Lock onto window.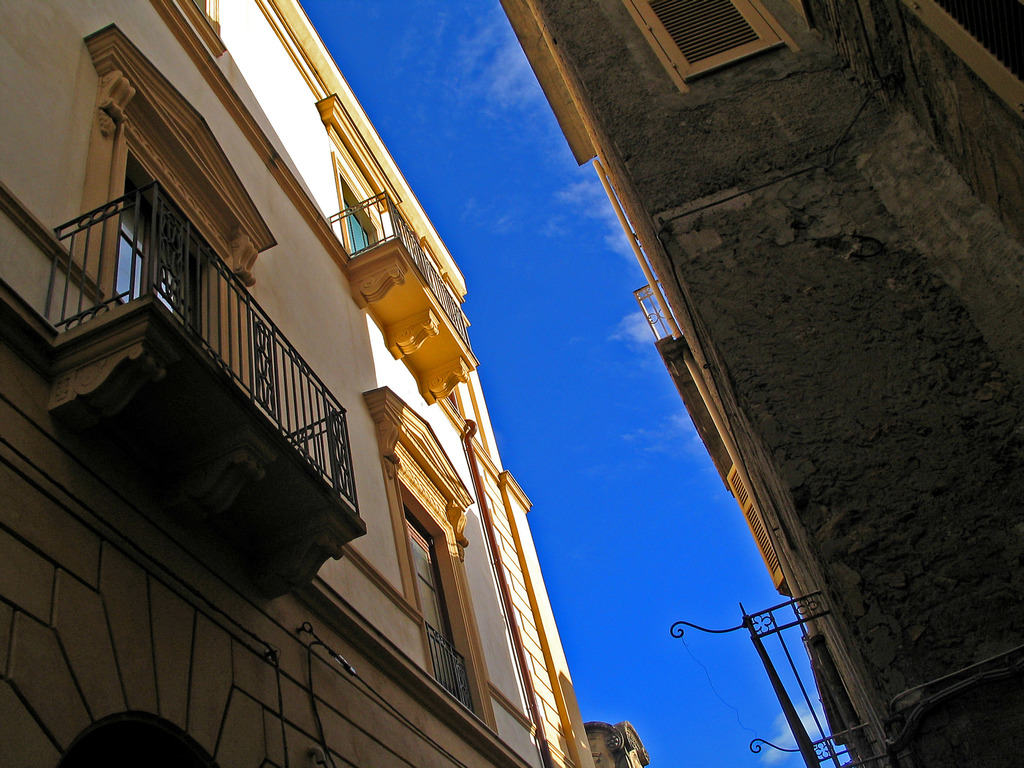
Locked: box(333, 90, 461, 400).
